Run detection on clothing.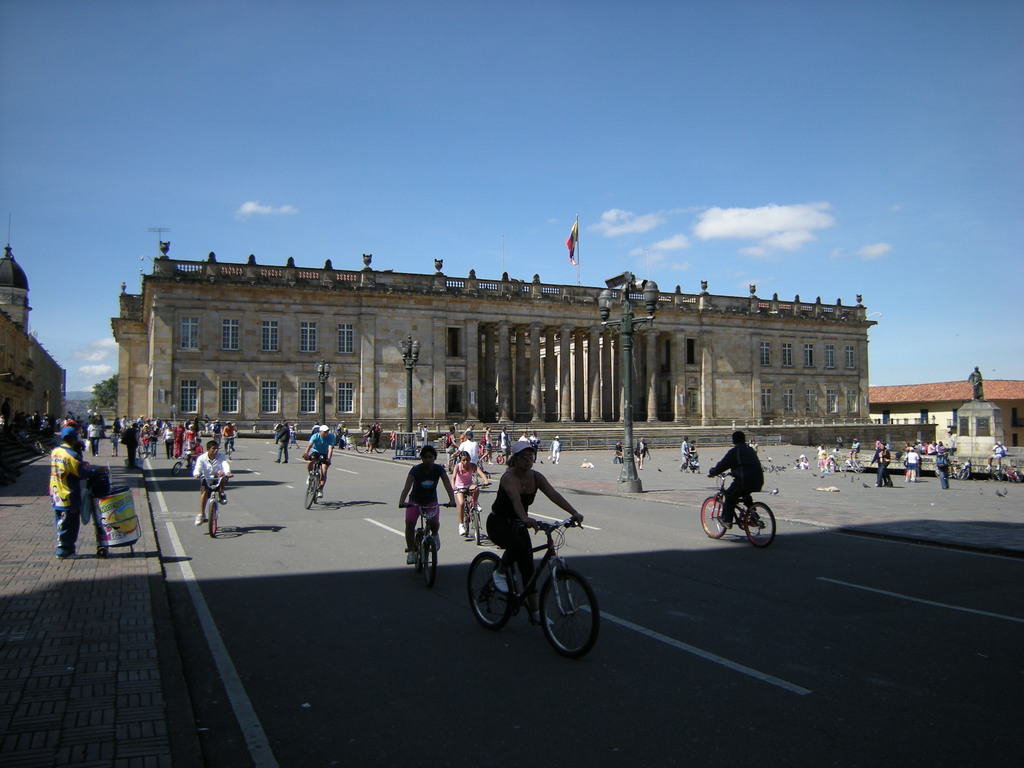
Result: (464, 426, 470, 432).
